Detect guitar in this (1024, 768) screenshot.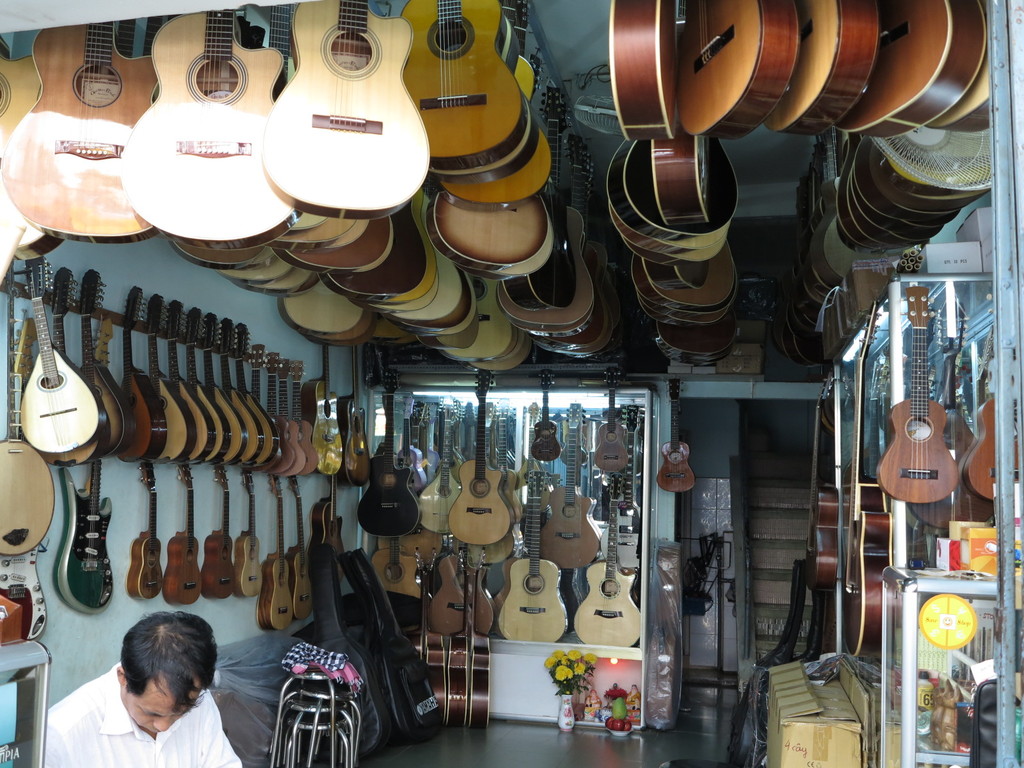
Detection: x1=591 y1=383 x2=634 y2=479.
